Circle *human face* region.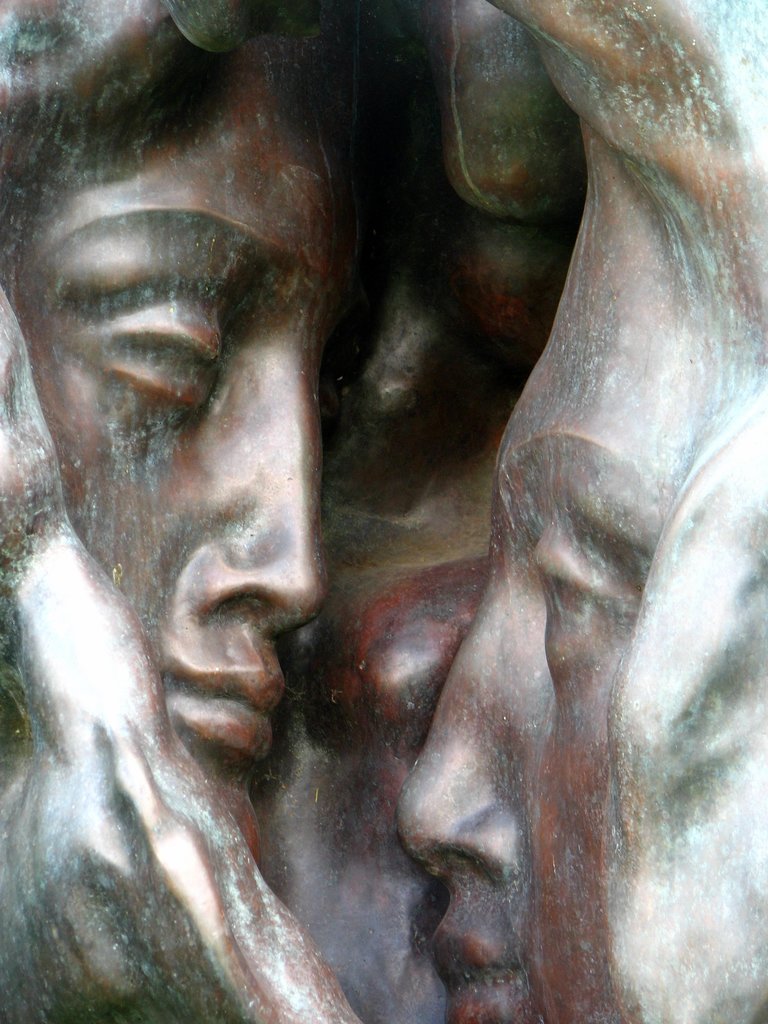
Region: l=9, t=61, r=331, b=884.
